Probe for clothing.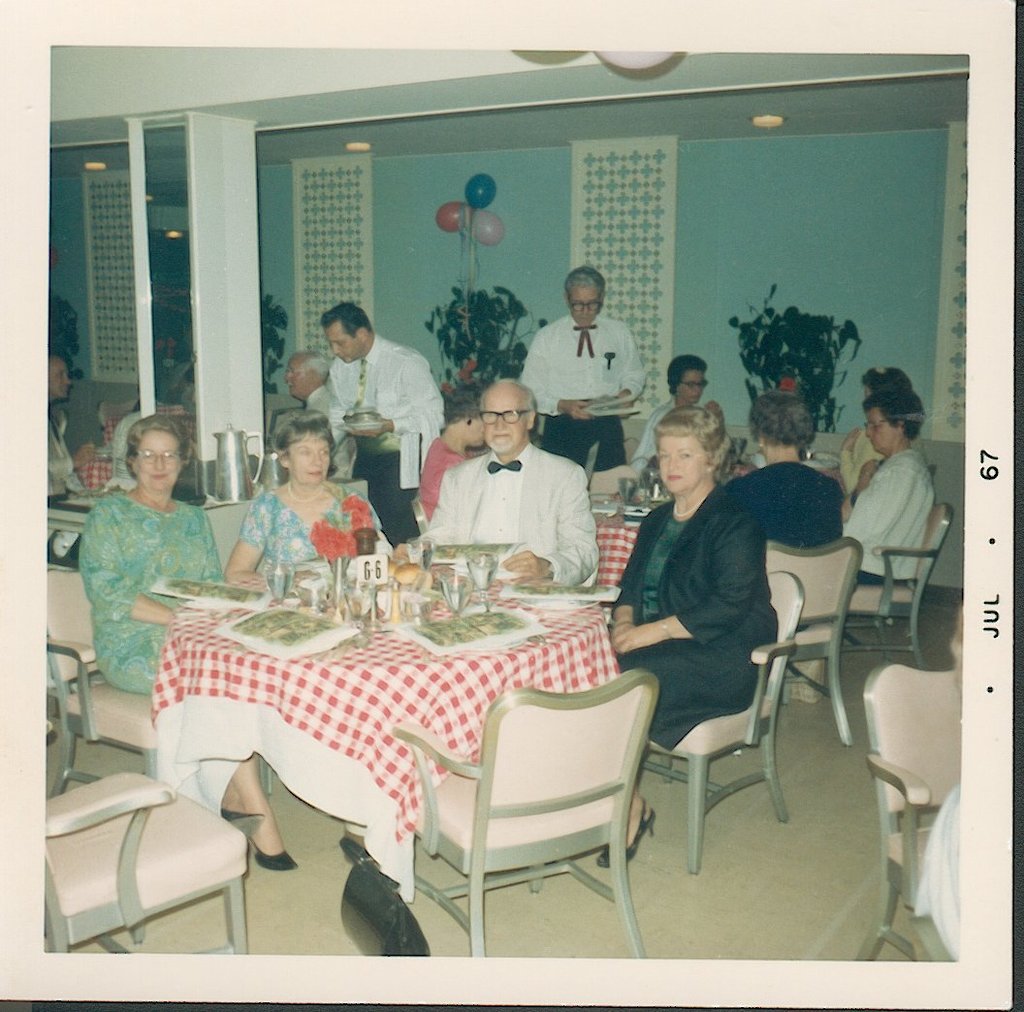
Probe result: (x1=421, y1=380, x2=628, y2=604).
